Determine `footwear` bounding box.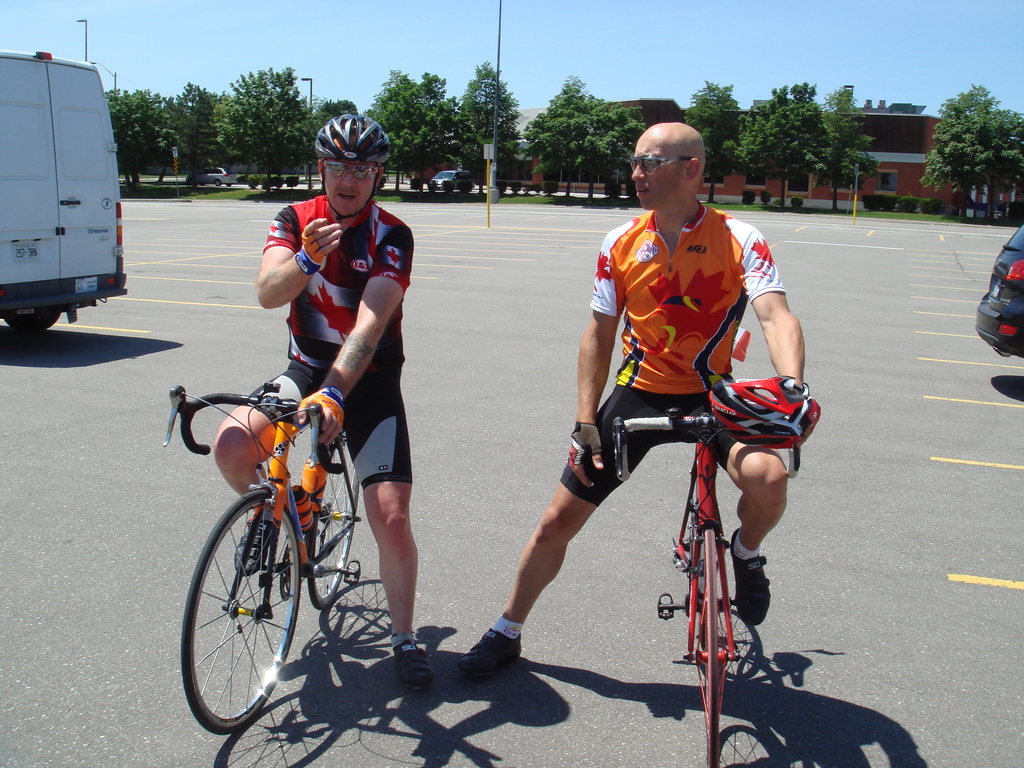
Determined: <box>229,508,284,582</box>.
